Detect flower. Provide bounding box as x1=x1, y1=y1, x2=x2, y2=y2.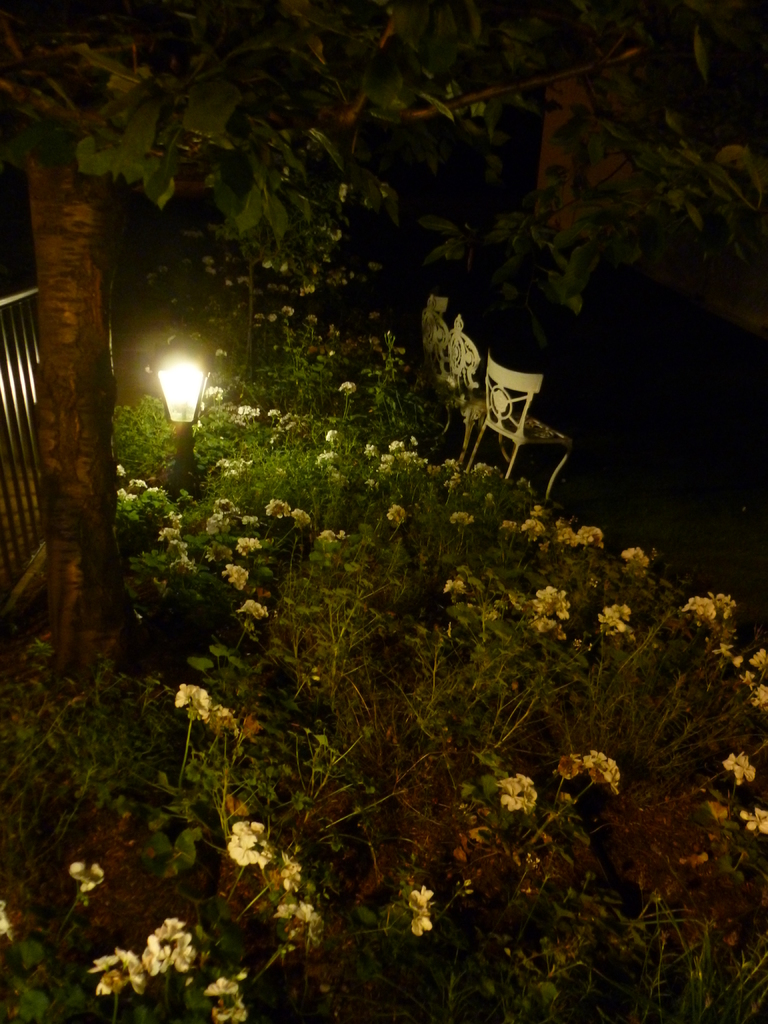
x1=142, y1=915, x2=195, y2=975.
